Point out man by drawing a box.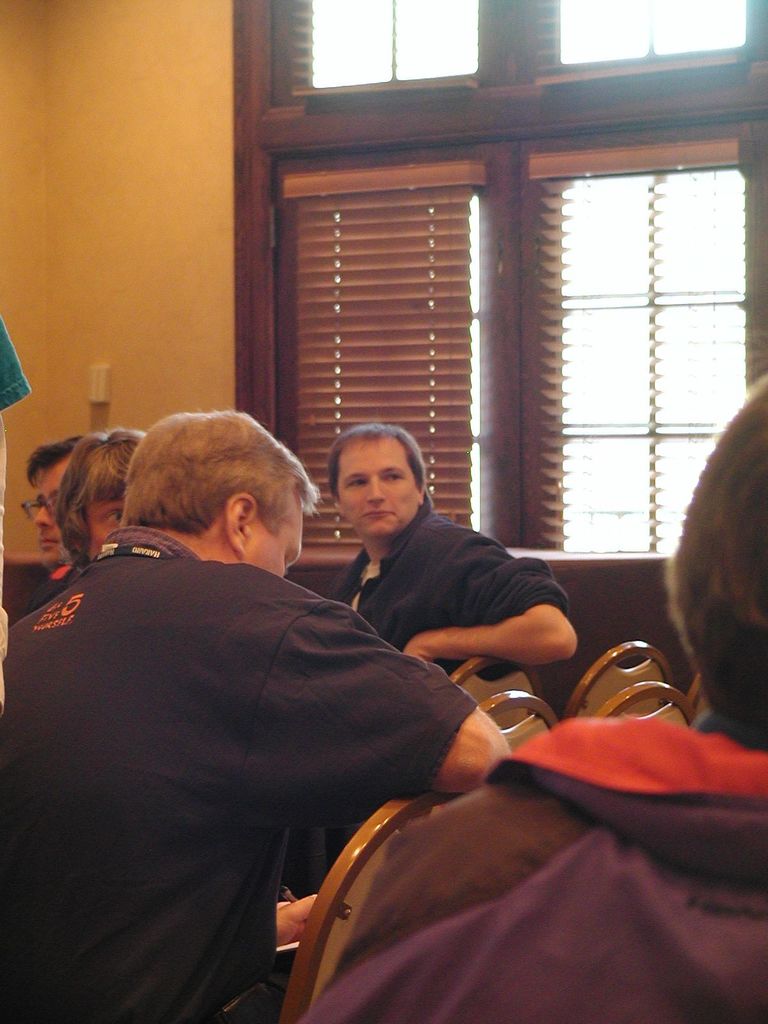
box(0, 409, 75, 597).
